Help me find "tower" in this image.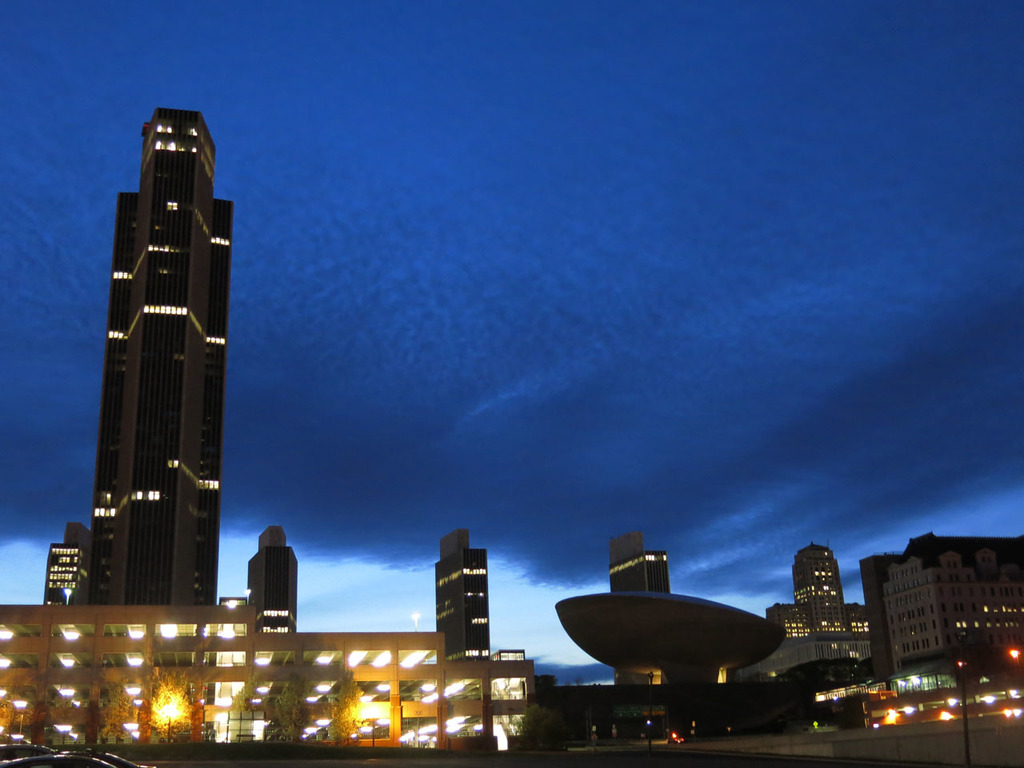
Found it: pyautogui.locateOnScreen(789, 536, 853, 630).
